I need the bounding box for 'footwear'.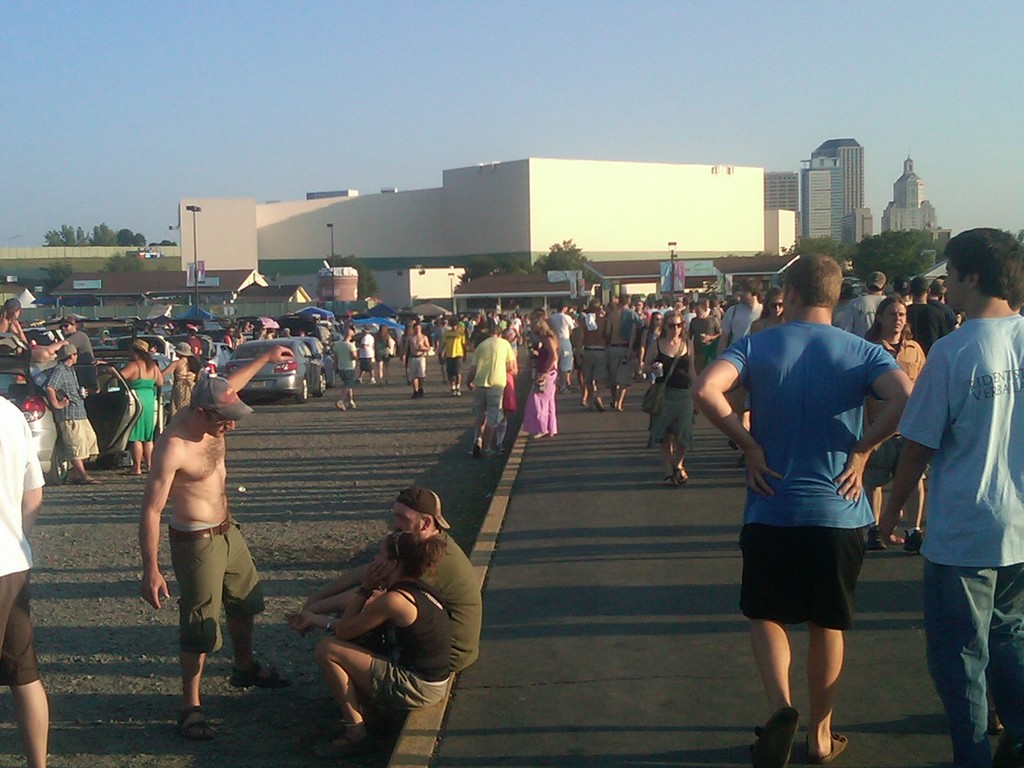
Here it is: l=893, t=535, r=903, b=544.
